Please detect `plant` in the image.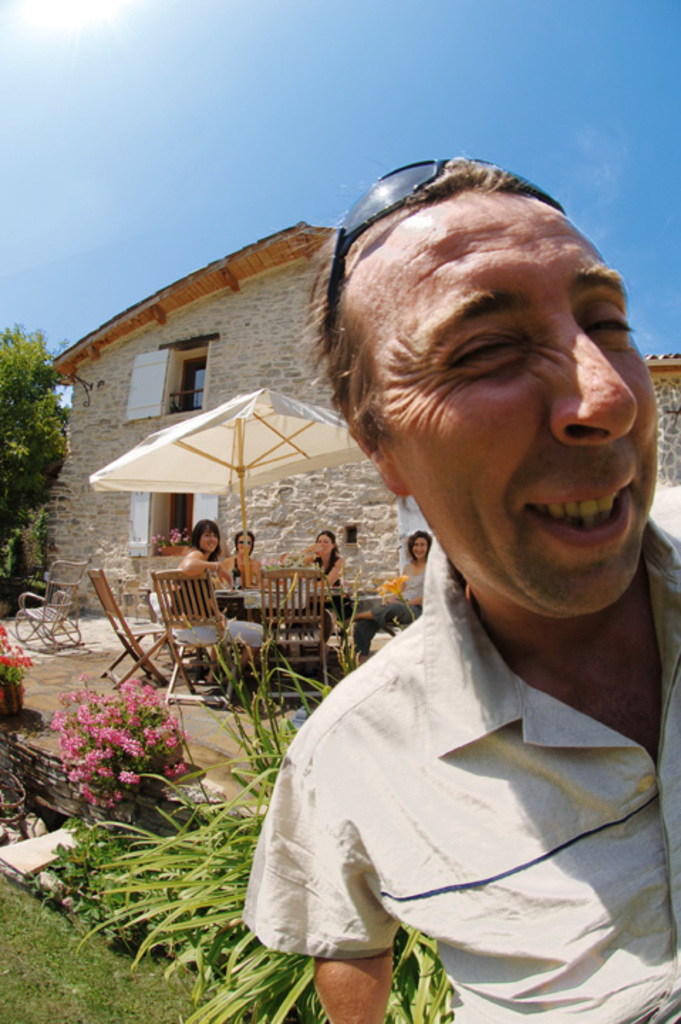
select_region(0, 501, 45, 580).
